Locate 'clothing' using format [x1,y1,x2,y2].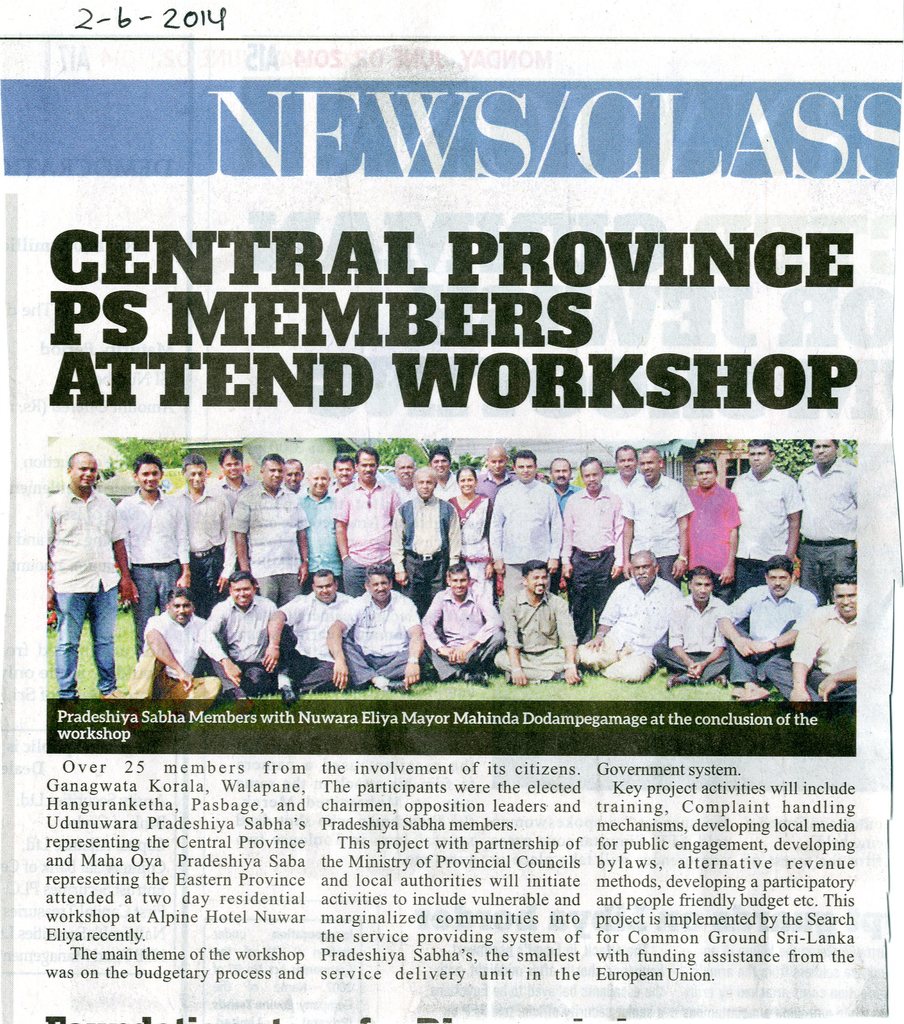
[273,590,360,693].
